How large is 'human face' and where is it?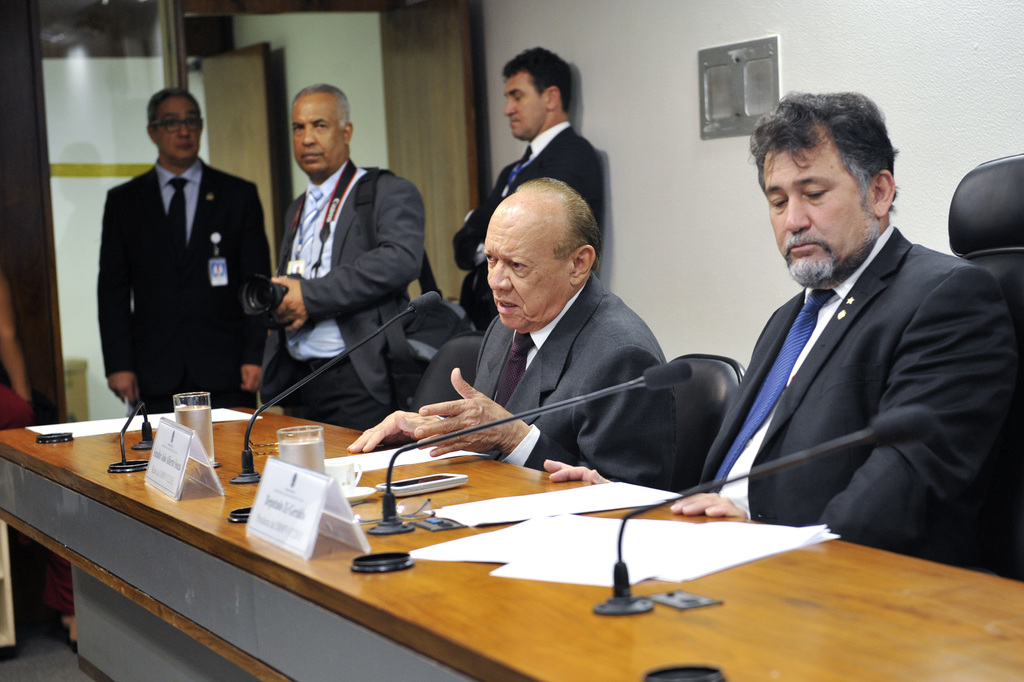
Bounding box: <region>492, 210, 575, 329</region>.
